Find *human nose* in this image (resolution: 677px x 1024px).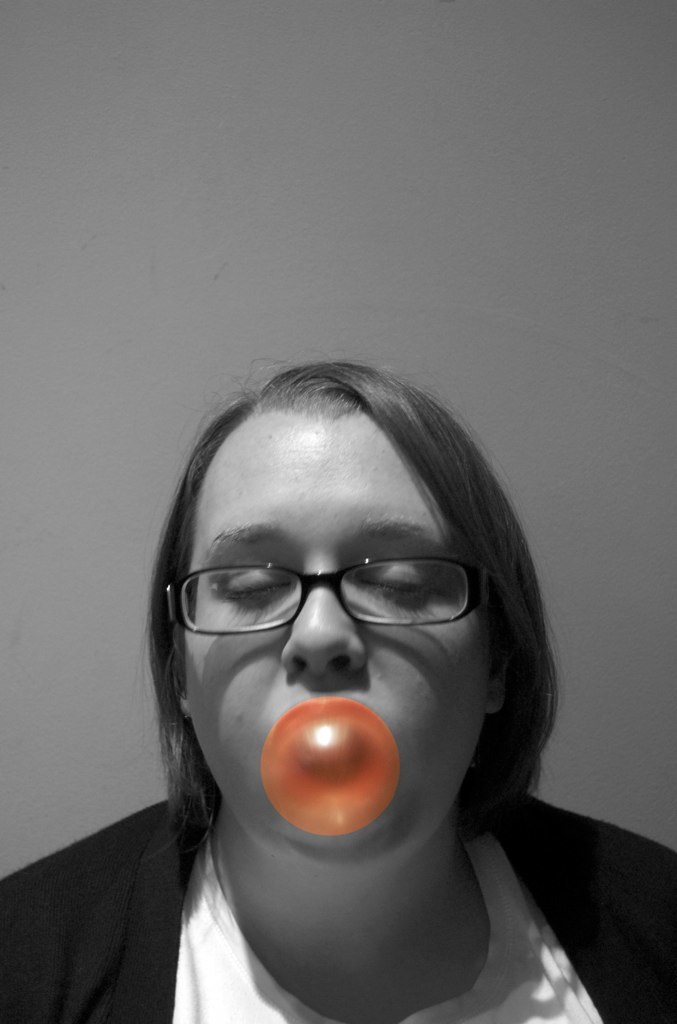
286:556:361:671.
